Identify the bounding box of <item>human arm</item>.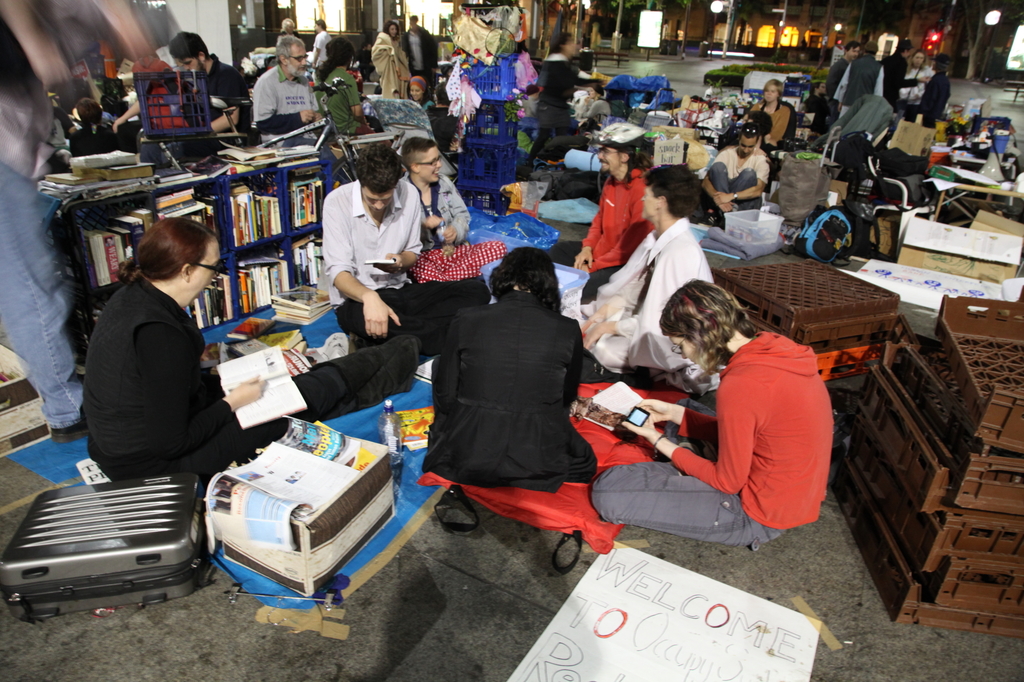
[269, 38, 282, 68].
